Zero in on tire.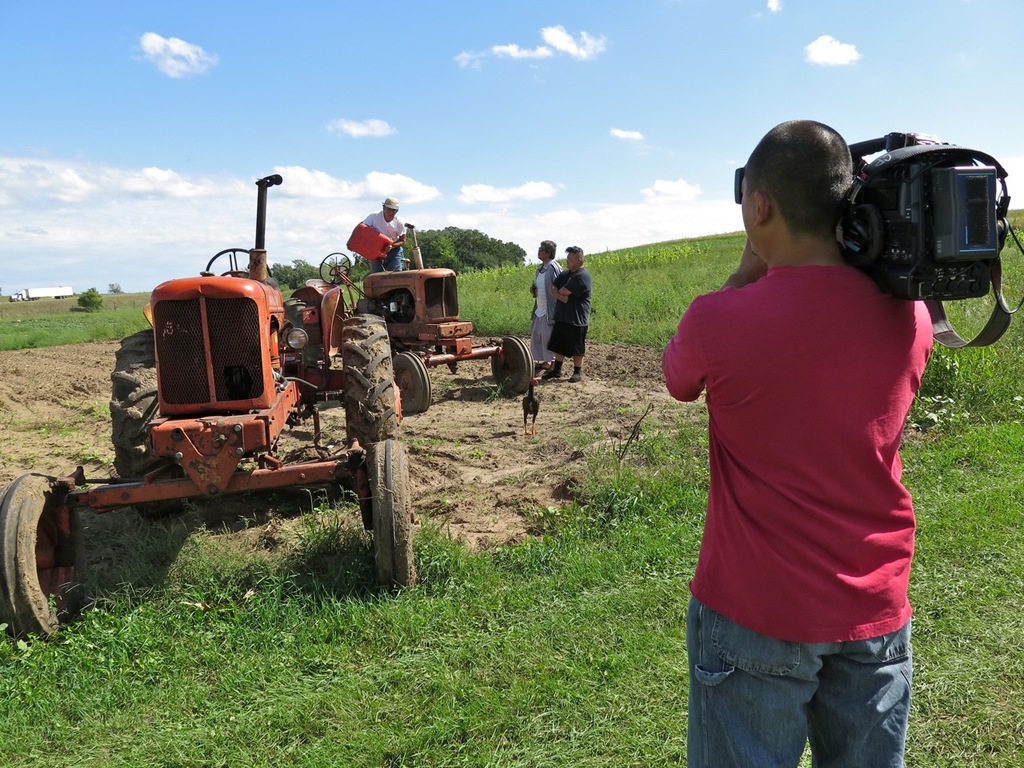
Zeroed in: Rect(108, 326, 194, 522).
